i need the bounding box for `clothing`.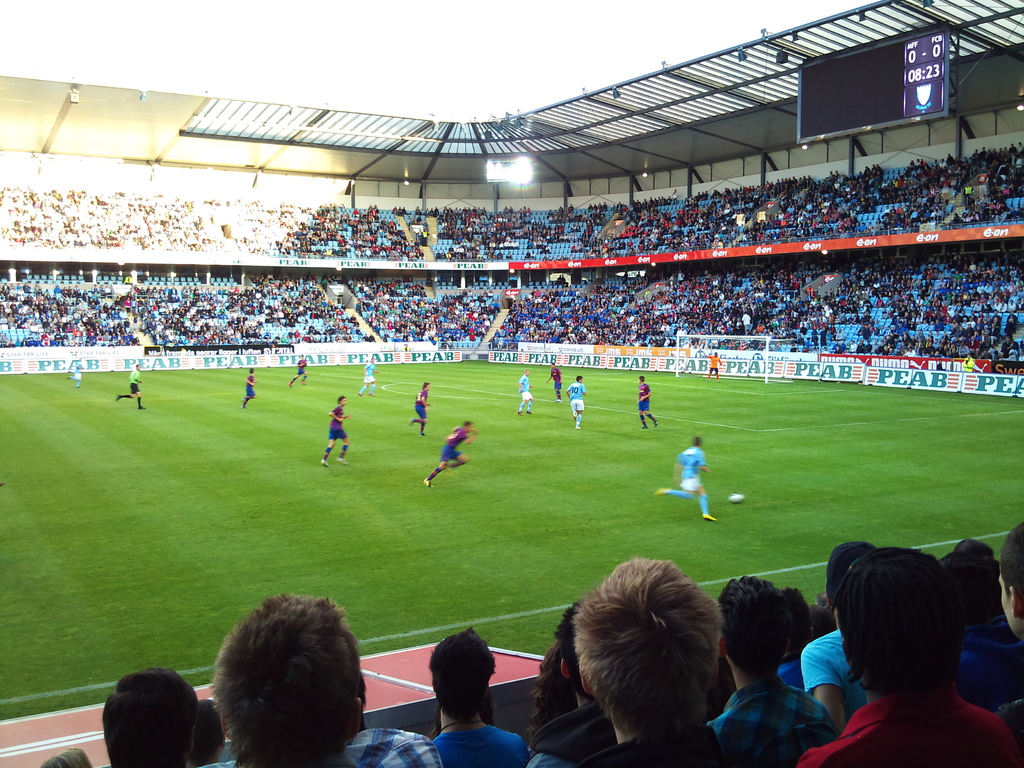
Here it is: crop(794, 682, 1023, 767).
